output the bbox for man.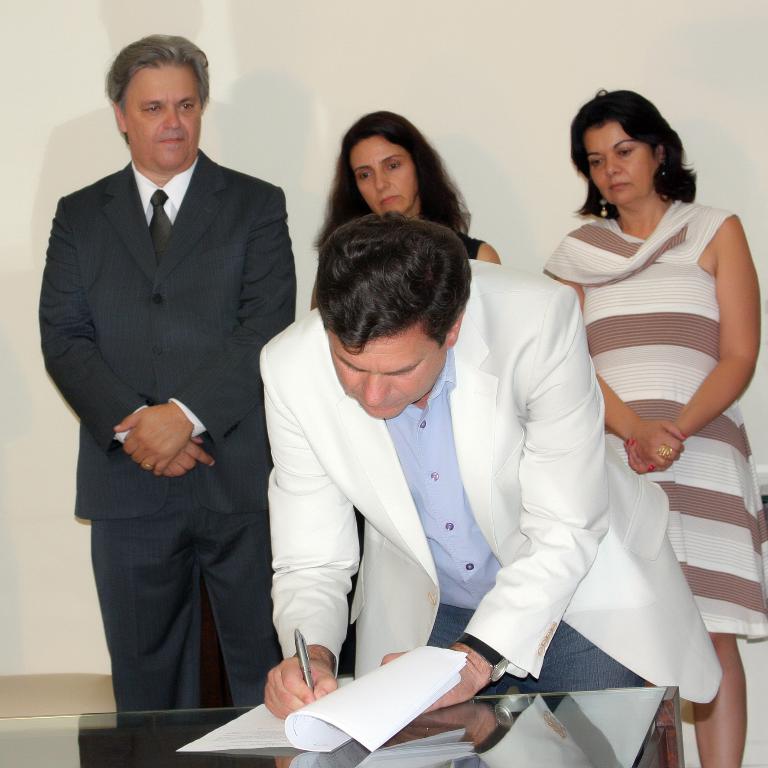
locate(257, 216, 713, 767).
